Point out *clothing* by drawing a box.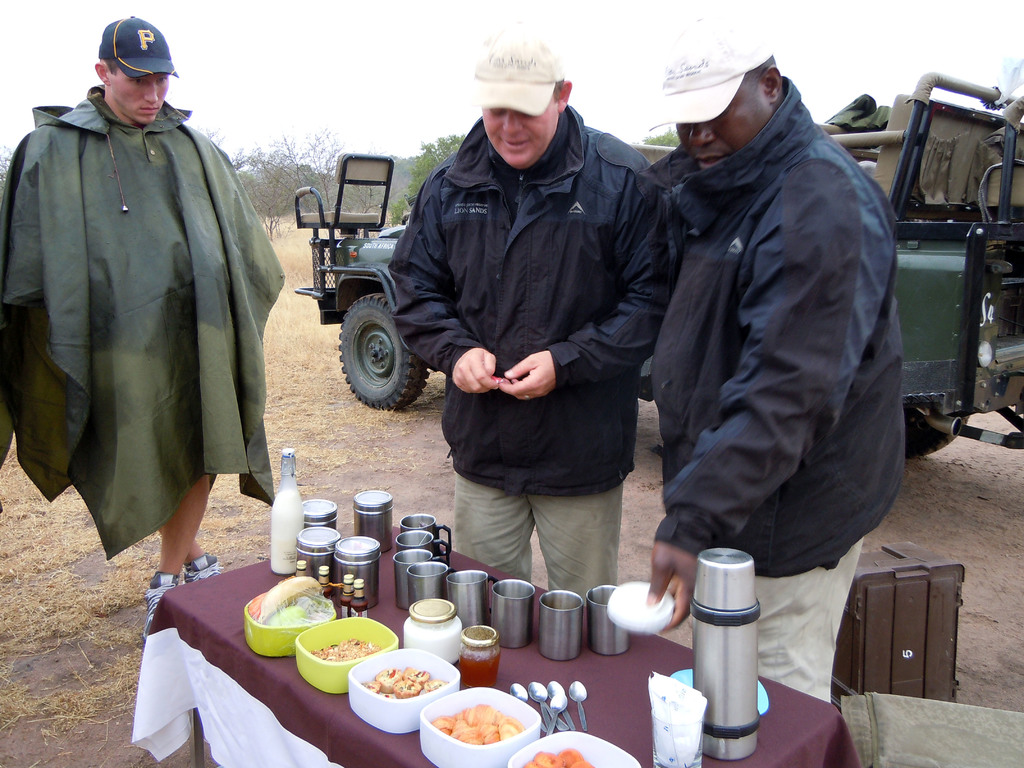
(left=654, top=85, right=908, bottom=707).
